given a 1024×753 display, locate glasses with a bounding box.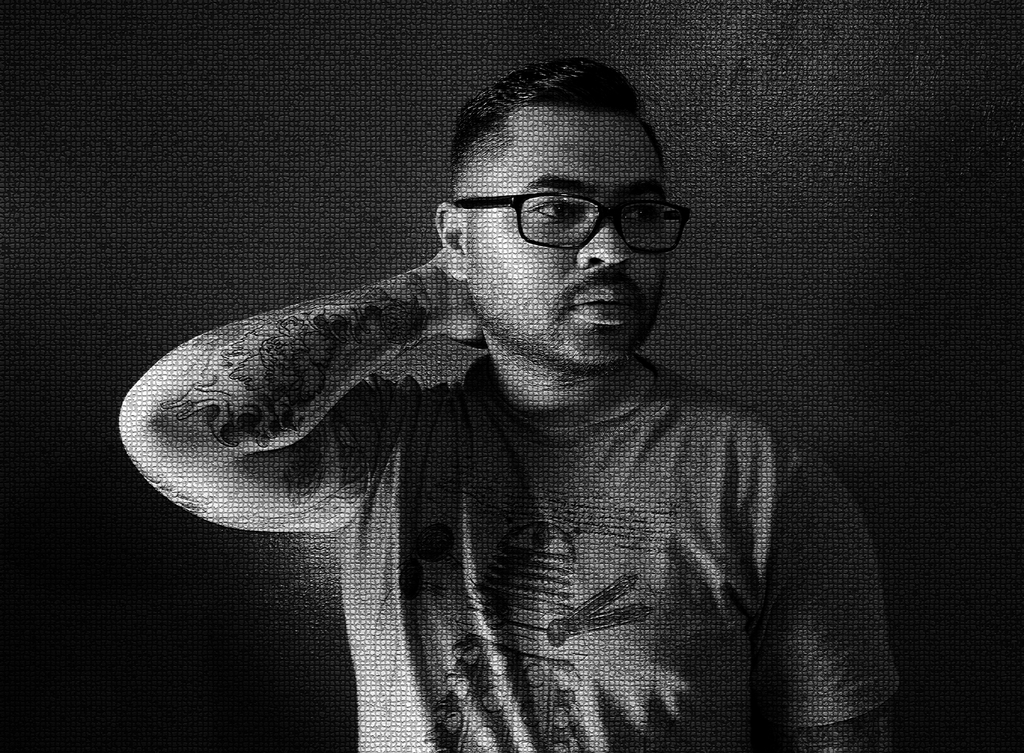
Located: bbox(456, 193, 696, 257).
